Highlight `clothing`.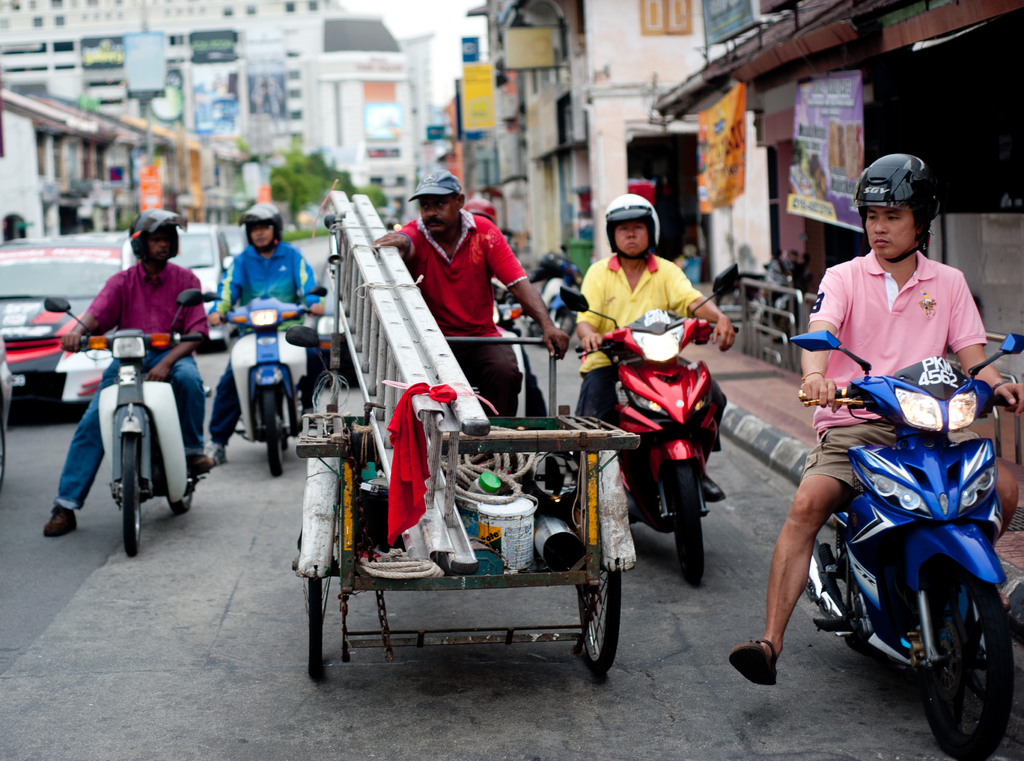
Highlighted region: (x1=49, y1=261, x2=215, y2=518).
